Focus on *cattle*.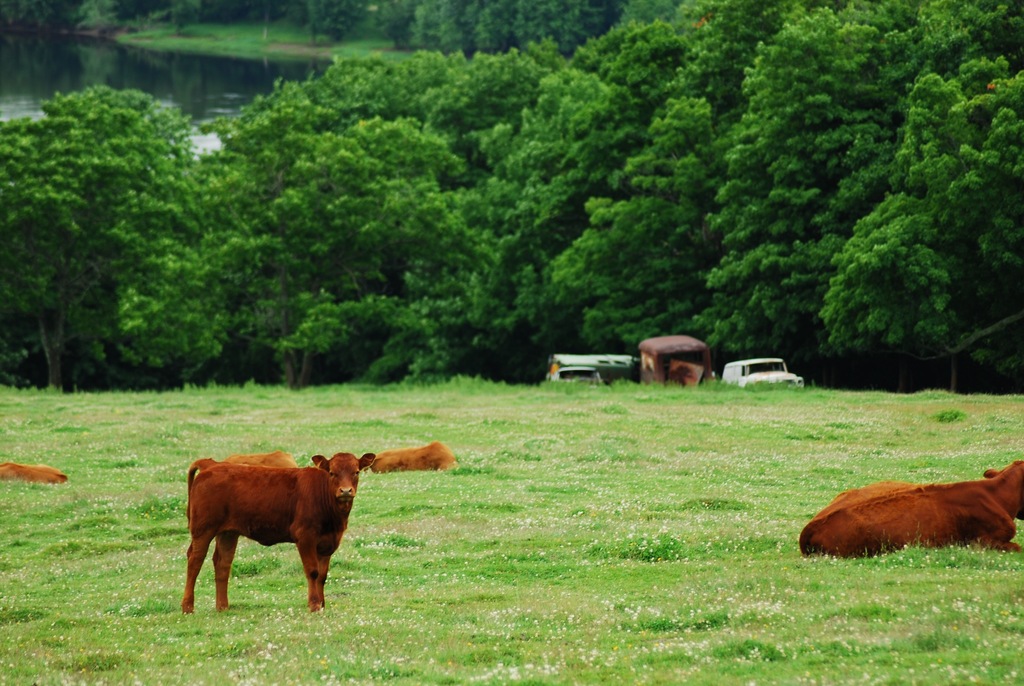
Focused at (x1=367, y1=438, x2=459, y2=474).
